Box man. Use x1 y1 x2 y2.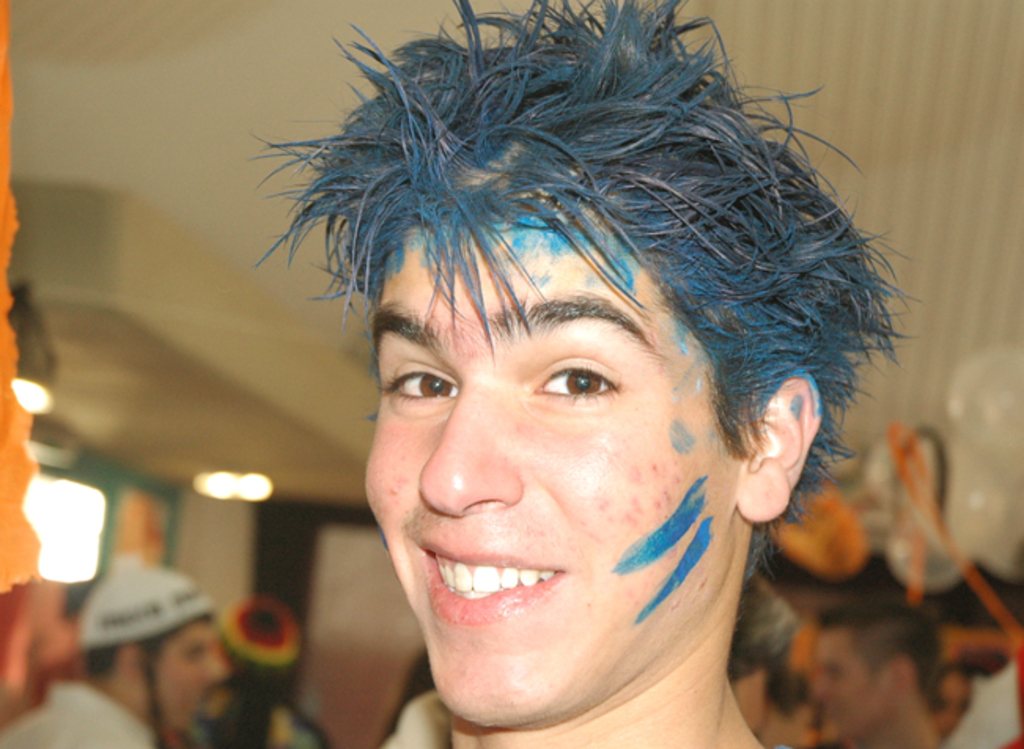
0 557 231 747.
